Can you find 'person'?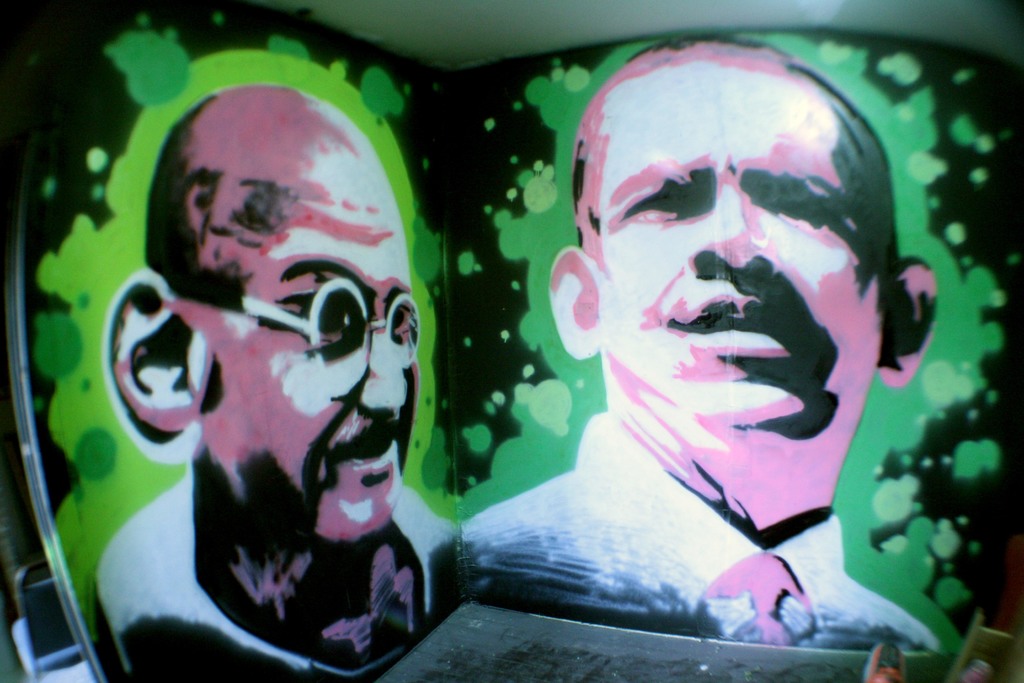
Yes, bounding box: select_region(455, 37, 946, 652).
